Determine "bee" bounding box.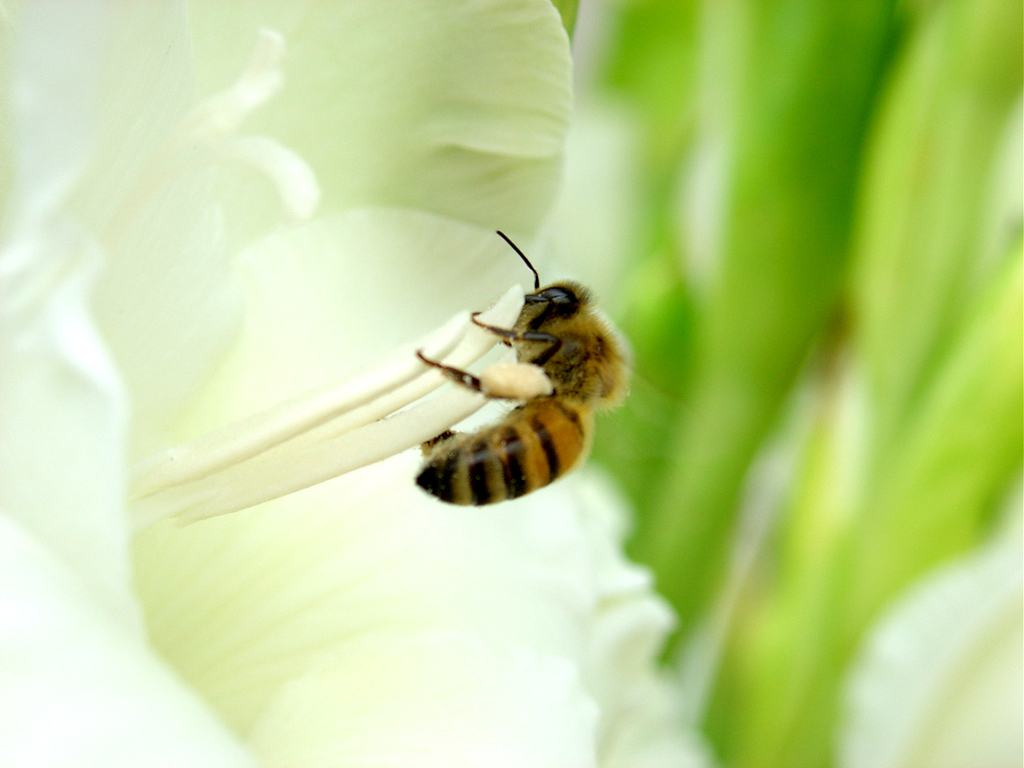
Determined: select_region(413, 227, 652, 506).
